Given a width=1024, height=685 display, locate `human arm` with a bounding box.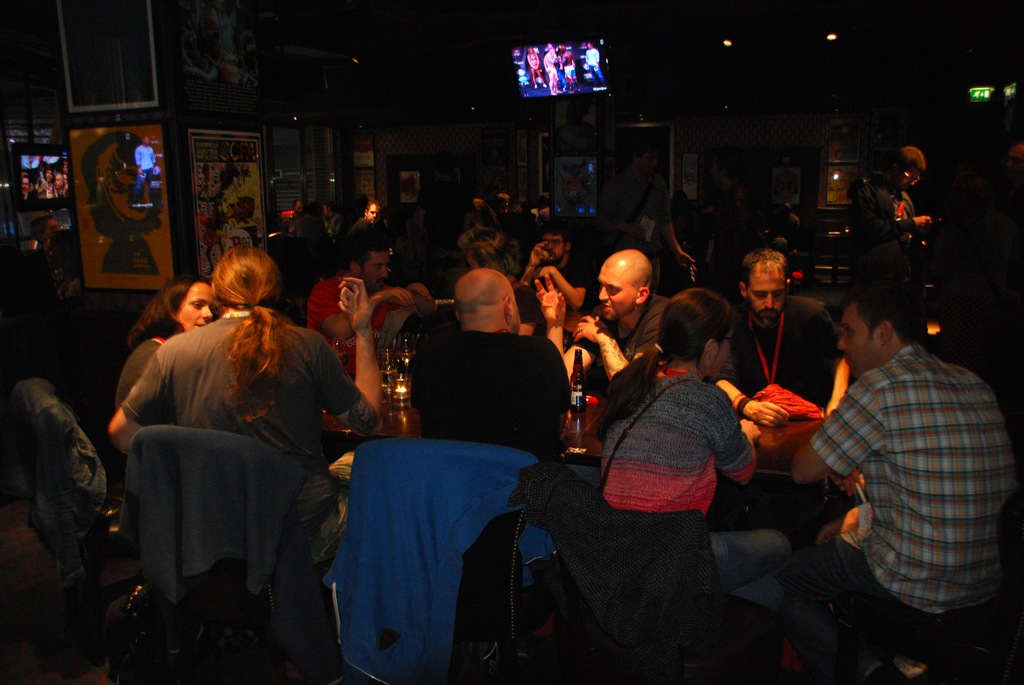
Located: detection(110, 349, 175, 461).
